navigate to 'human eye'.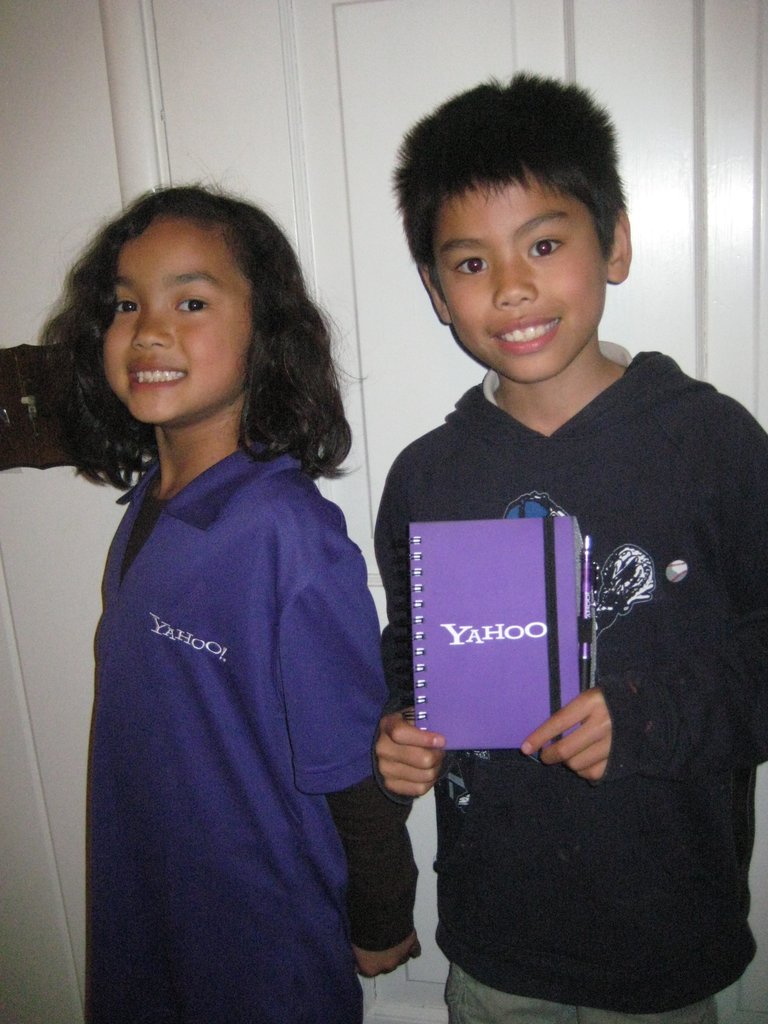
Navigation target: [524,232,577,267].
